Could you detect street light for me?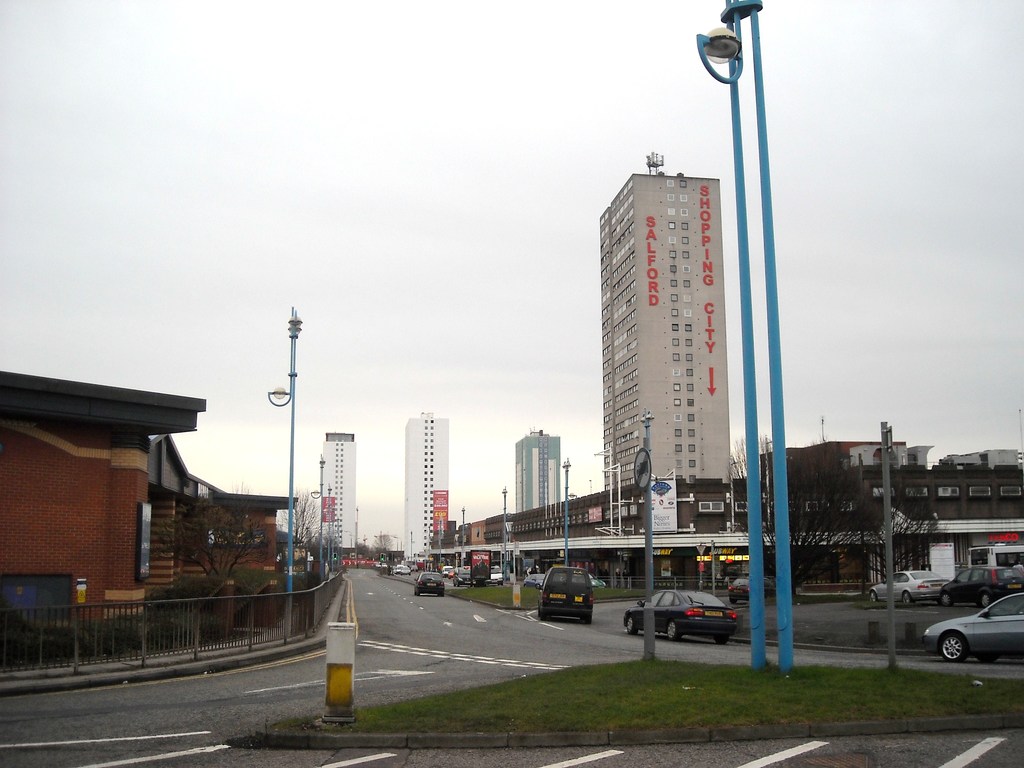
Detection result: box(456, 506, 464, 572).
